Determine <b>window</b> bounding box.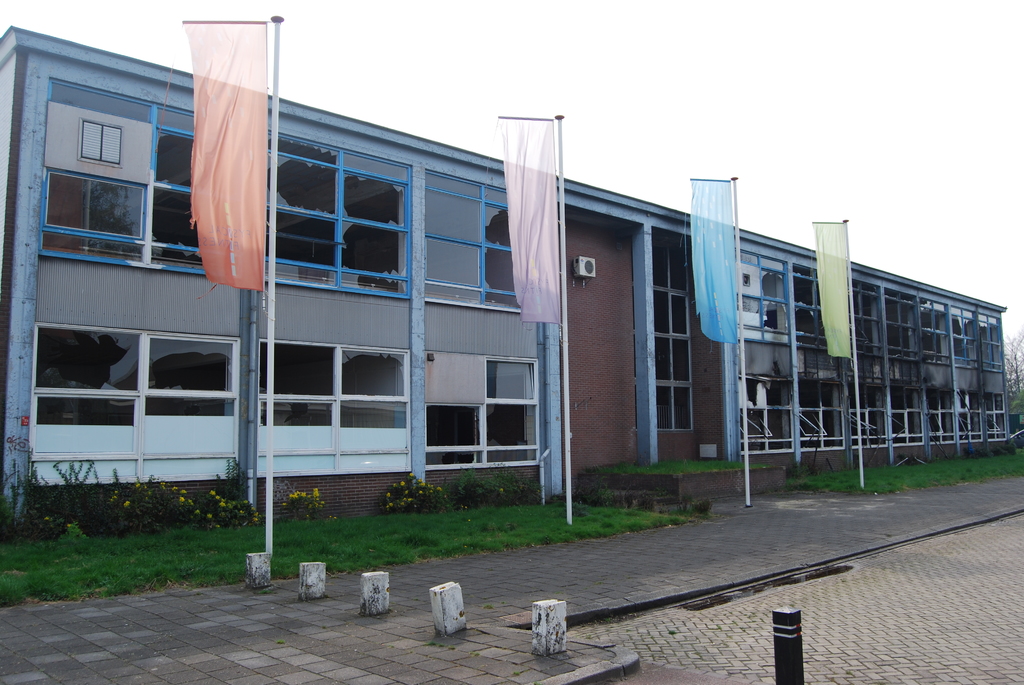
Determined: x1=737 y1=249 x2=790 y2=345.
